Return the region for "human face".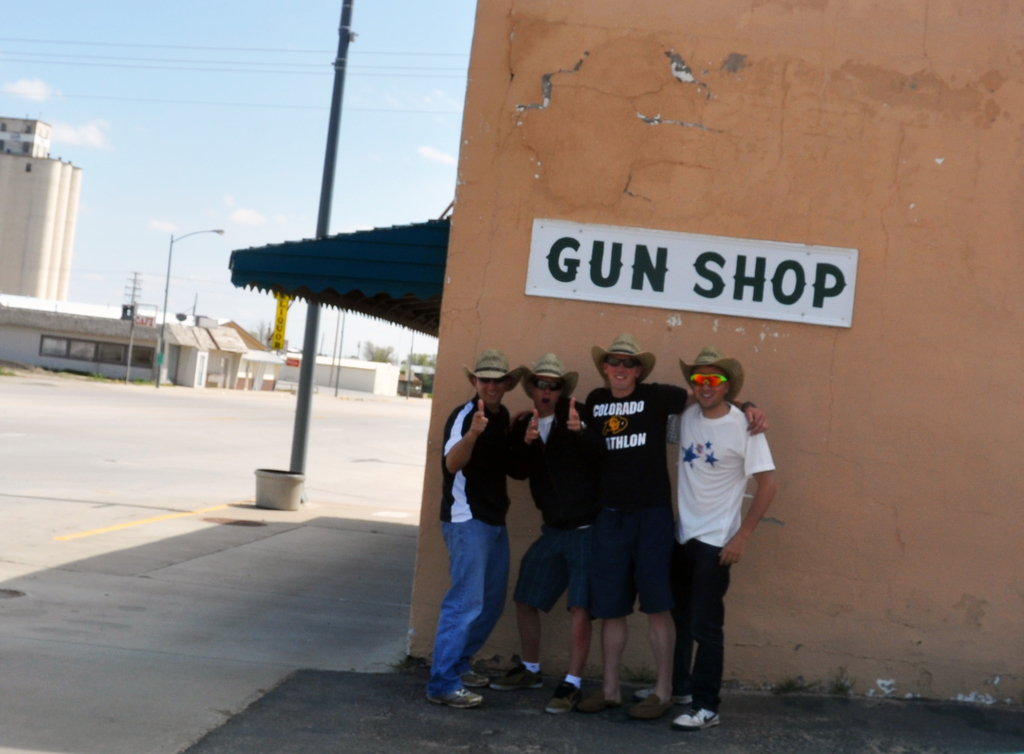
478:379:506:404.
